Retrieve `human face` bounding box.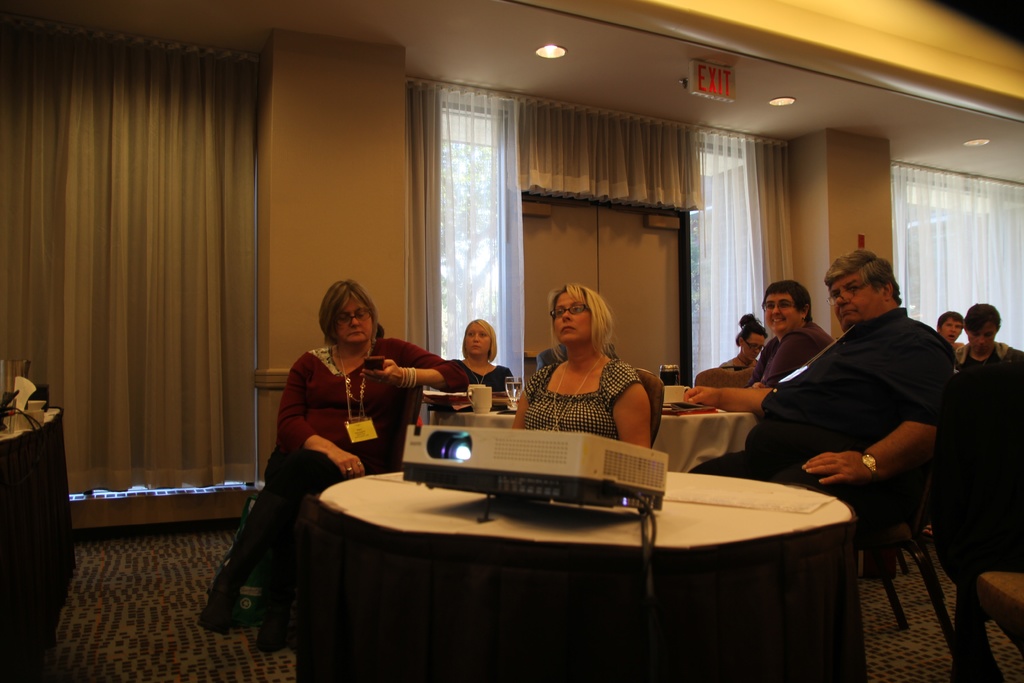
Bounding box: x1=334, y1=298, x2=372, y2=344.
